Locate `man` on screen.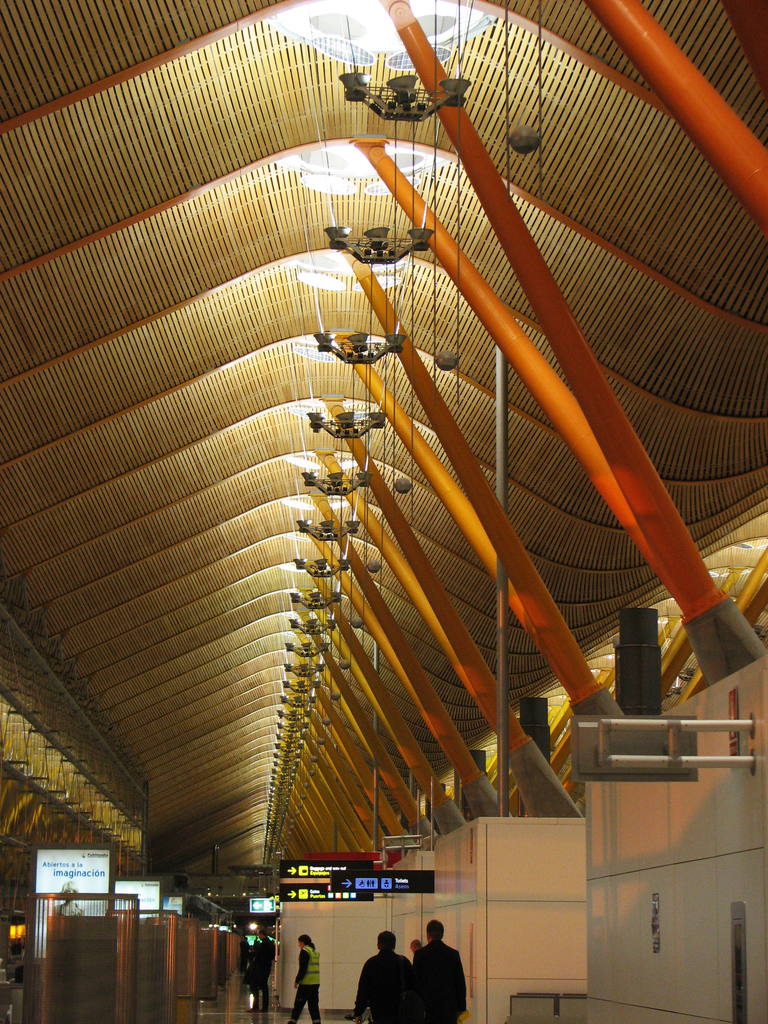
On screen at <bbox>284, 931, 322, 1023</bbox>.
